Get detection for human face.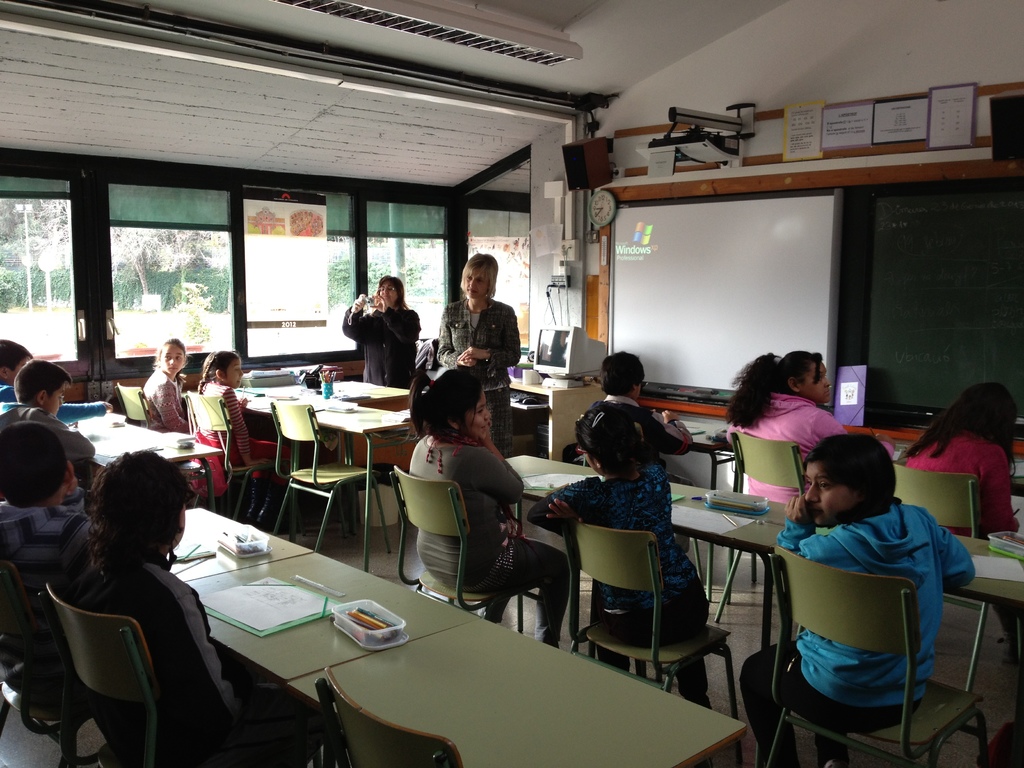
Detection: <region>463, 392, 498, 435</region>.
